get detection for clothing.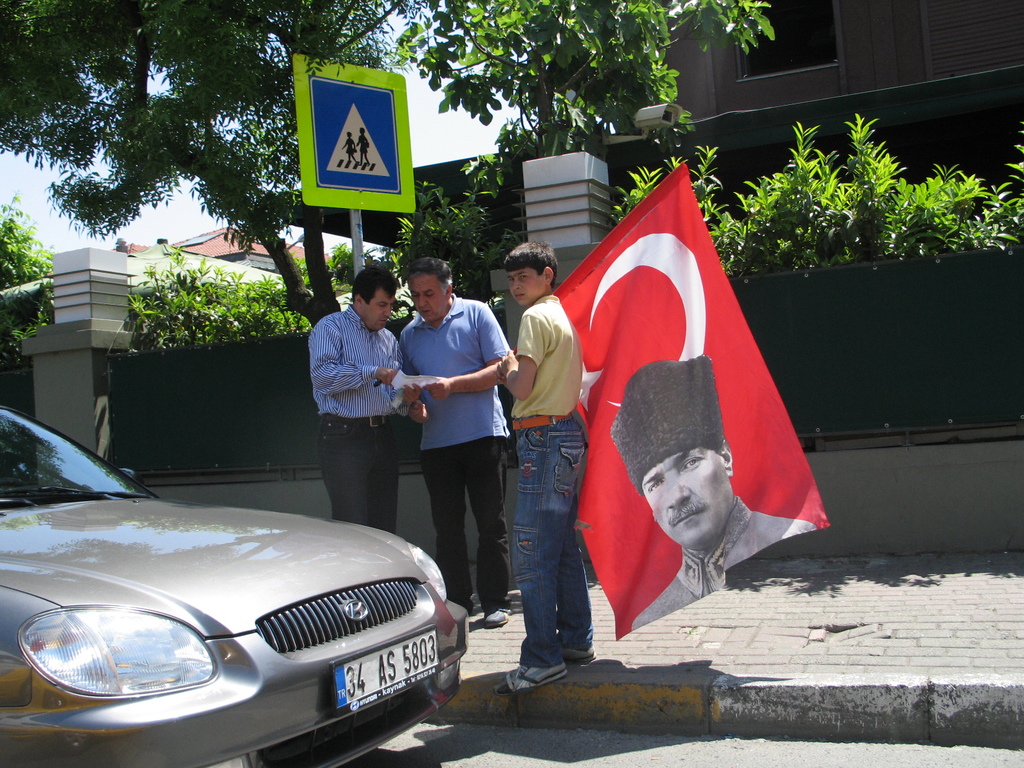
Detection: [left=510, top=295, right=588, bottom=667].
